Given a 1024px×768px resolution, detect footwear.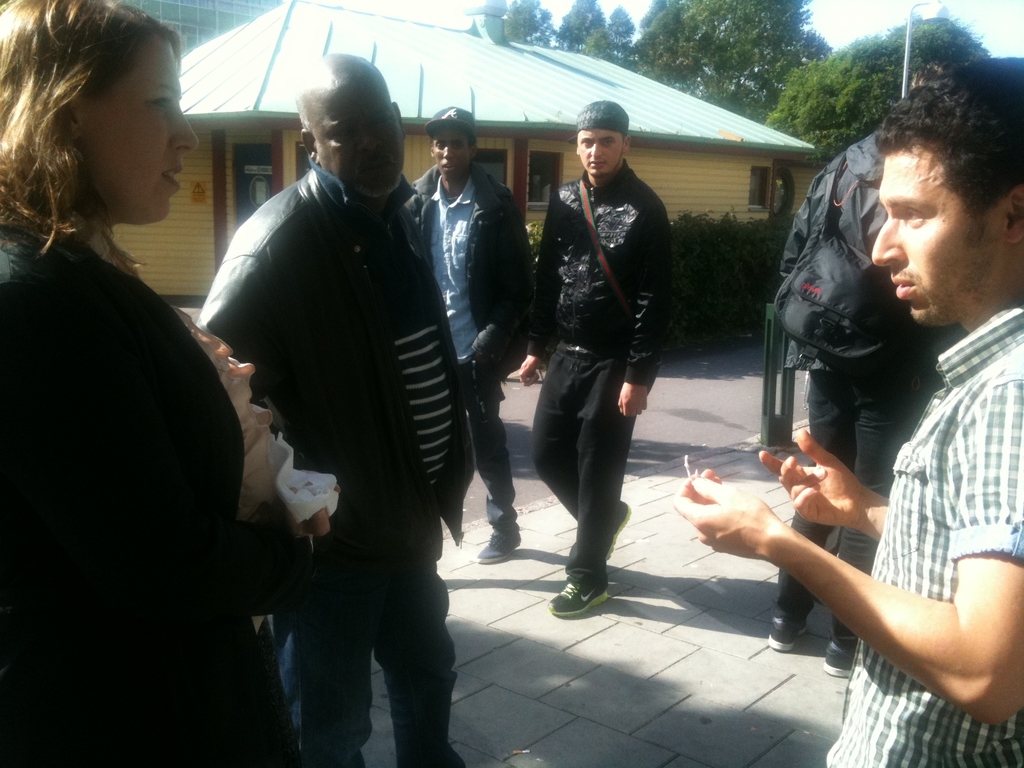
[767, 609, 802, 655].
